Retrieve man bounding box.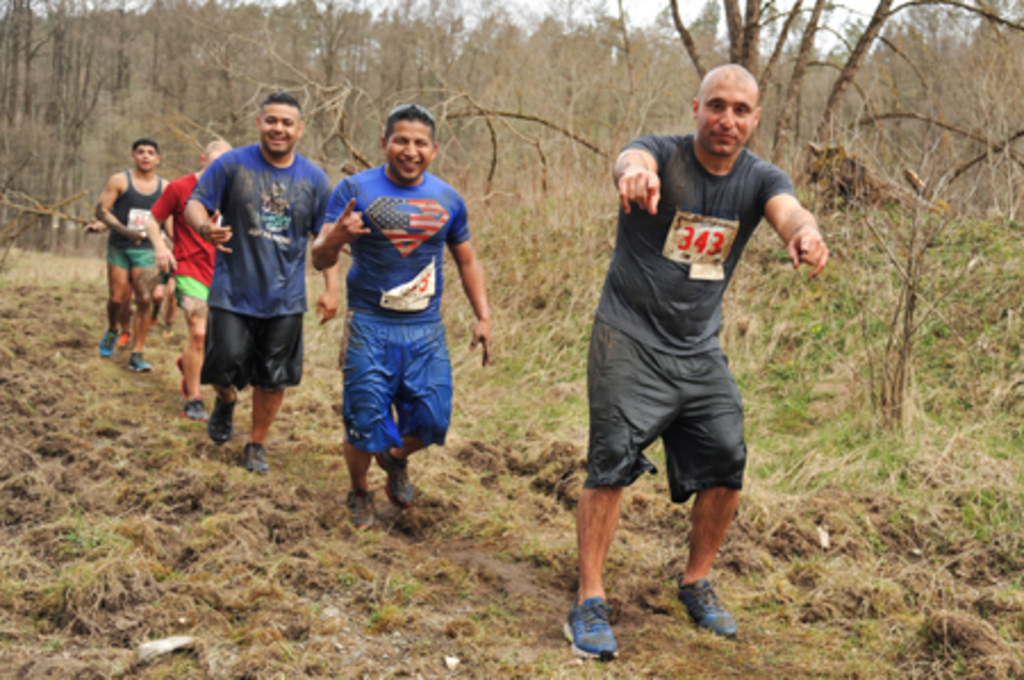
Bounding box: l=300, t=102, r=498, b=523.
